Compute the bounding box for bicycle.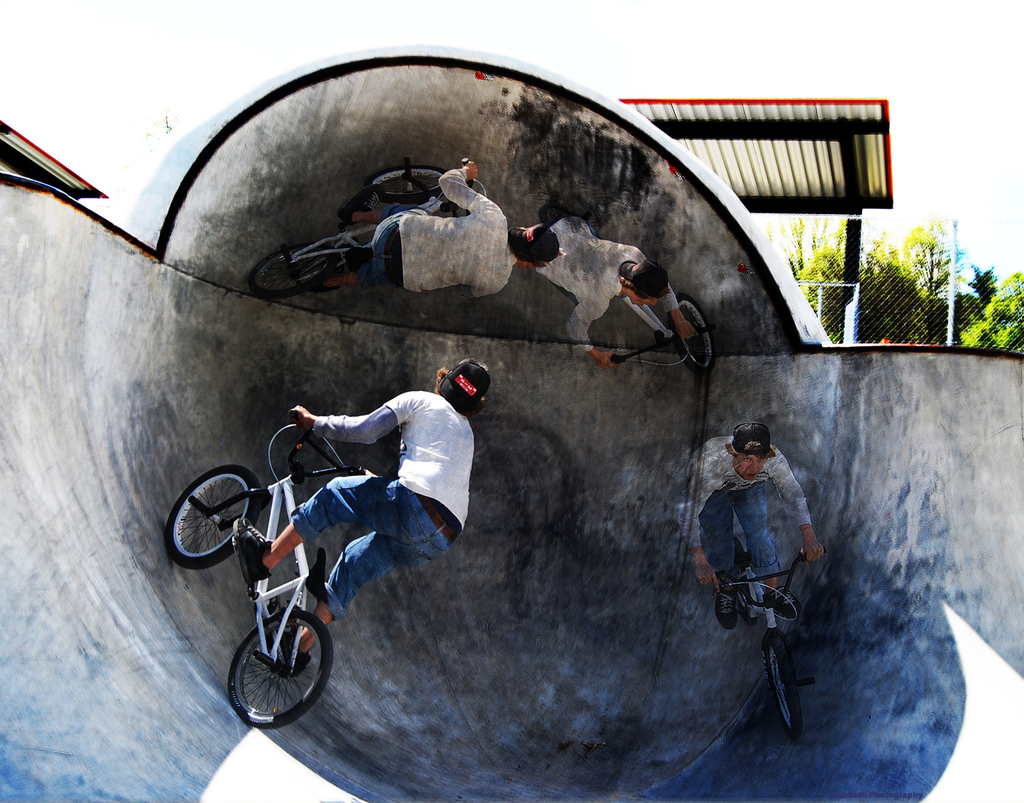
rect(607, 278, 718, 378).
